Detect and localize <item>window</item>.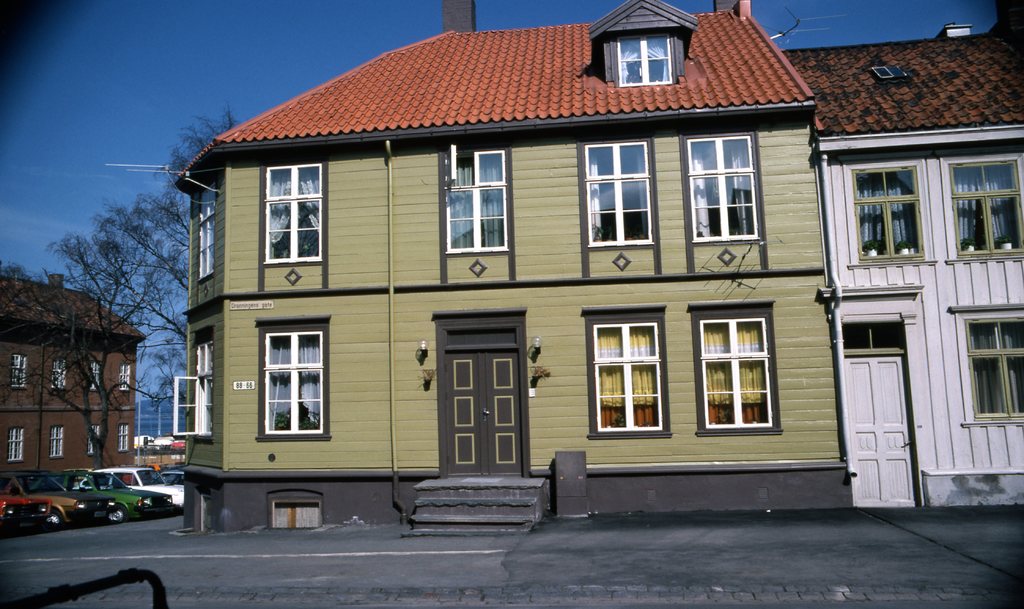
Localized at crop(262, 322, 330, 435).
